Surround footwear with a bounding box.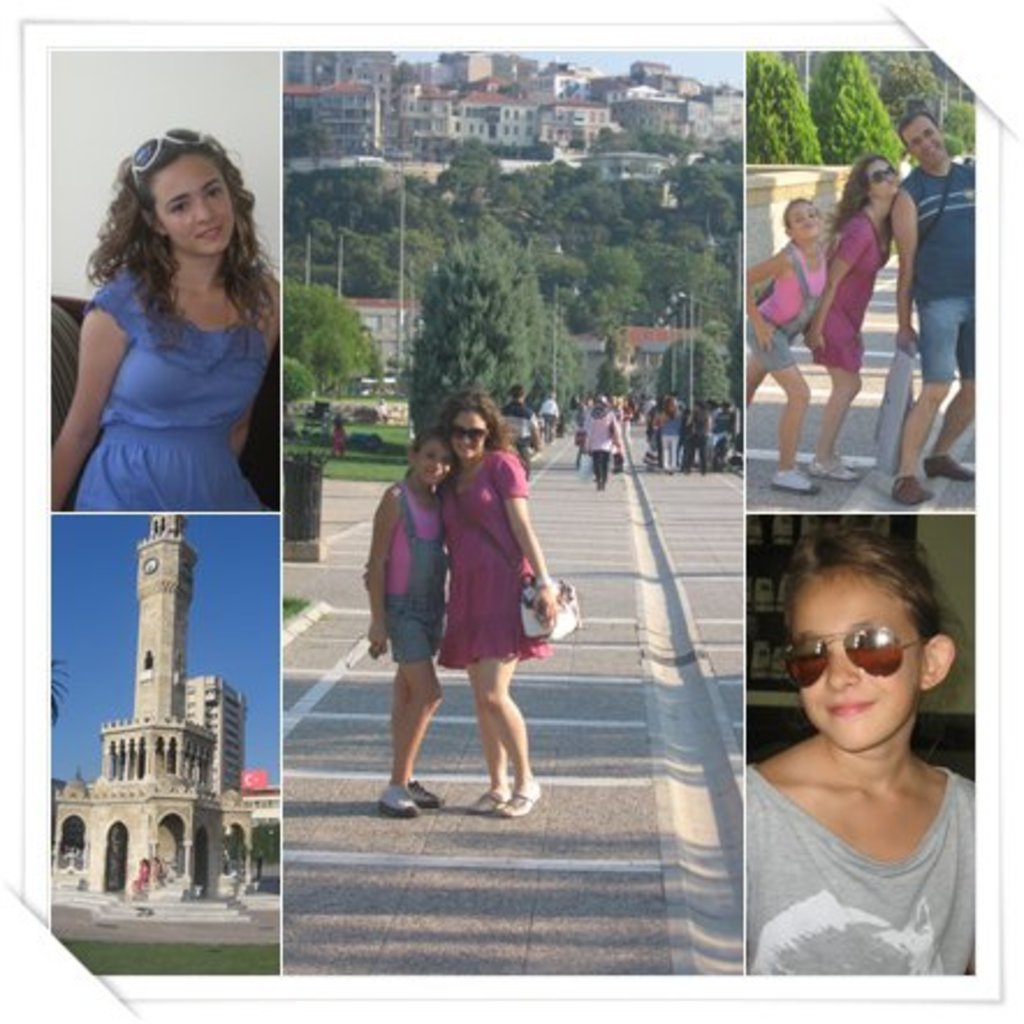
bbox=(466, 778, 507, 818).
